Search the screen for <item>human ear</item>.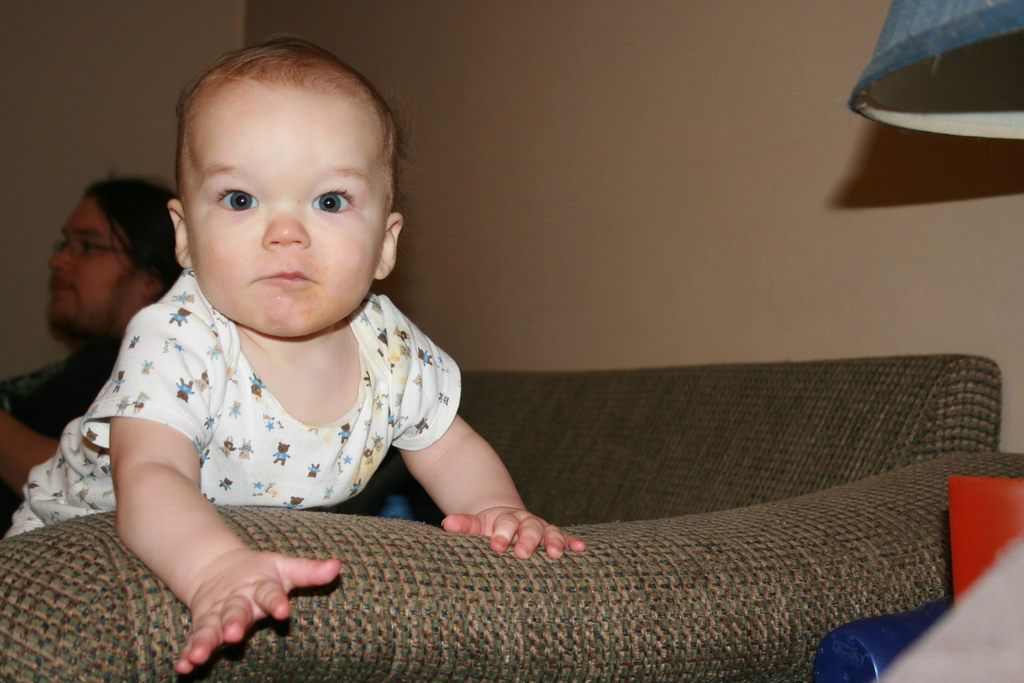
Found at [left=371, top=213, right=399, bottom=278].
